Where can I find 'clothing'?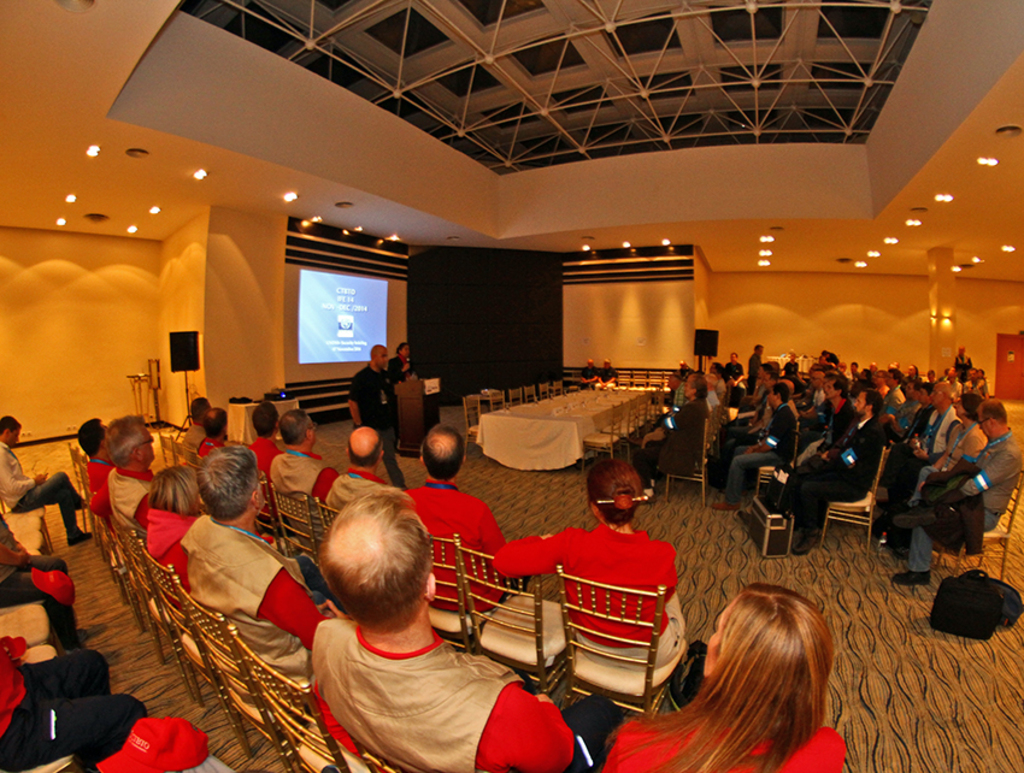
You can find it at 307, 614, 573, 772.
